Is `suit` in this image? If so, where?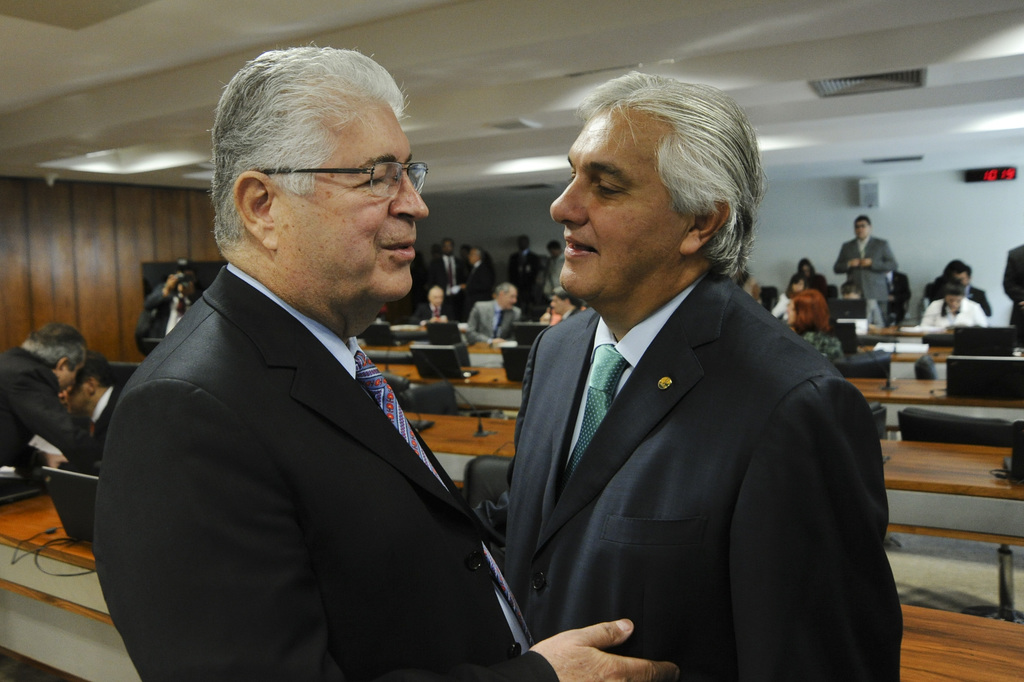
Yes, at detection(833, 239, 896, 327).
